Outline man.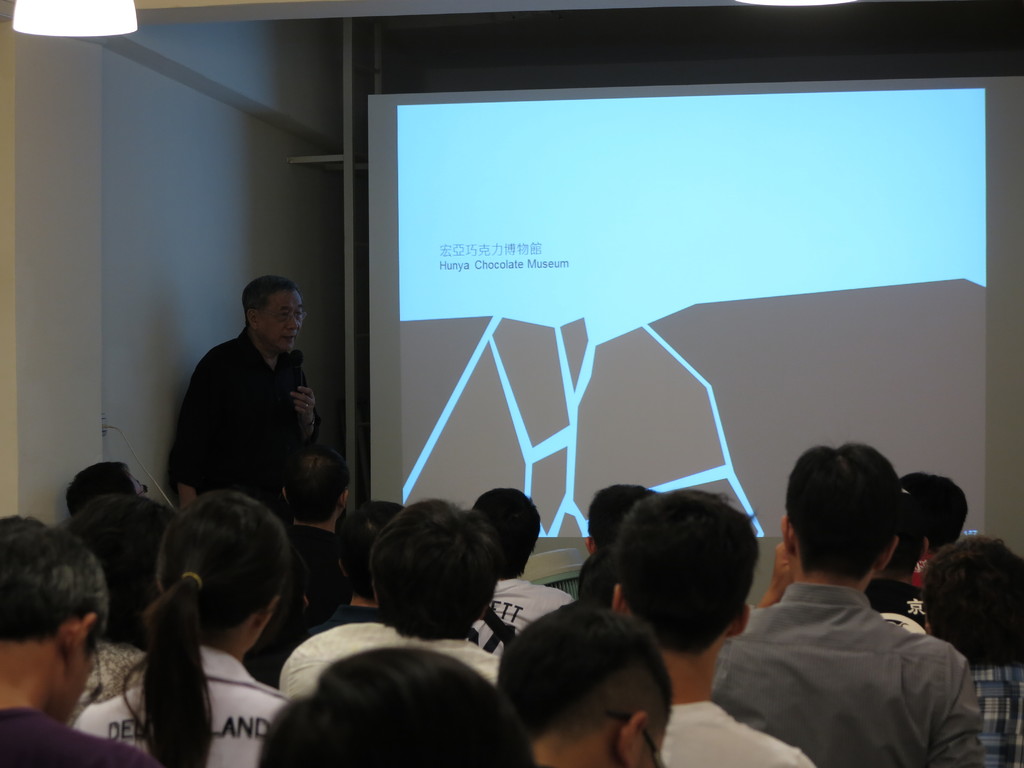
Outline: 605/488/820/767.
